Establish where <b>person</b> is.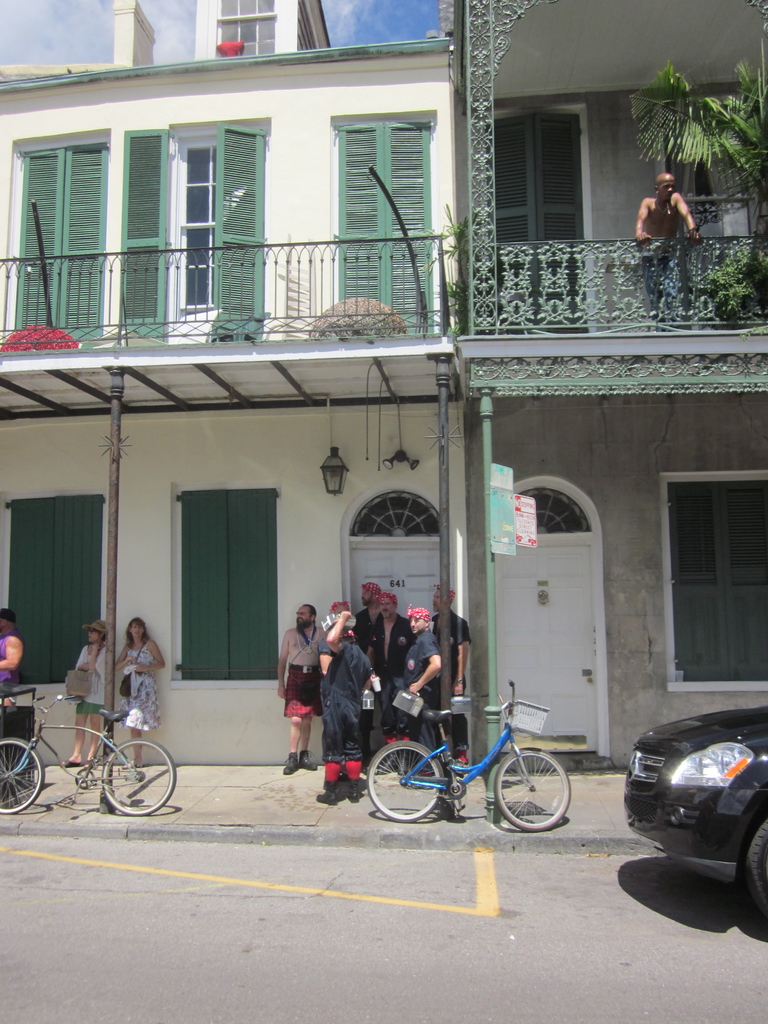
Established at BBox(391, 604, 445, 772).
